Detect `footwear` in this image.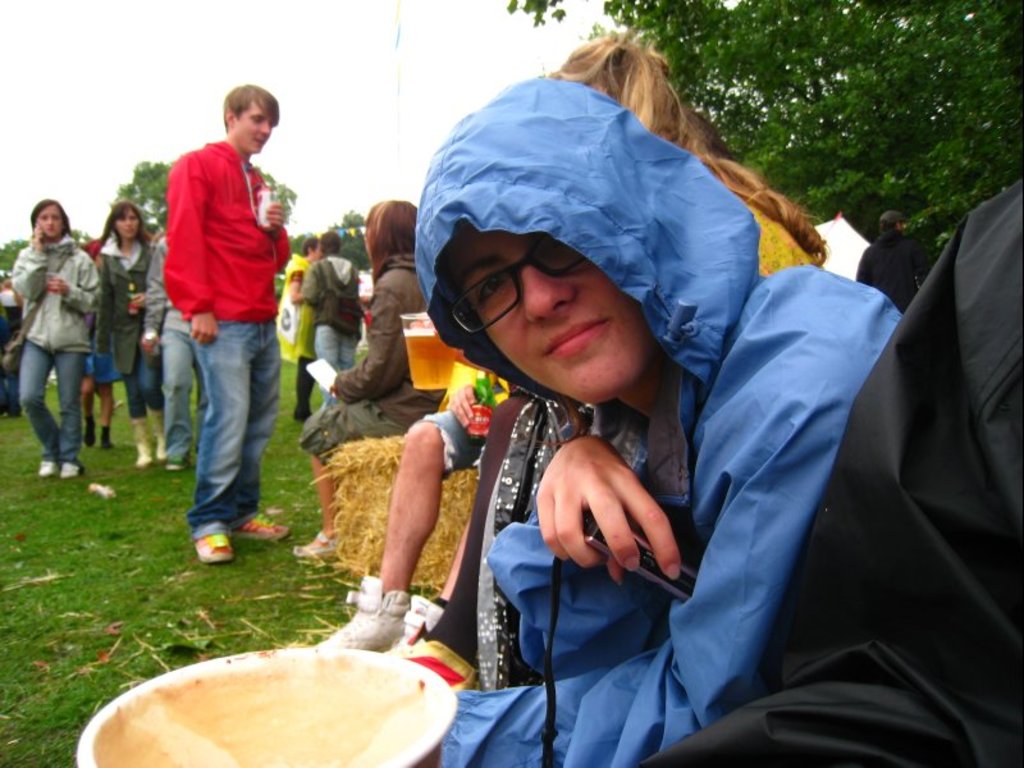
Detection: bbox=[293, 530, 339, 559].
